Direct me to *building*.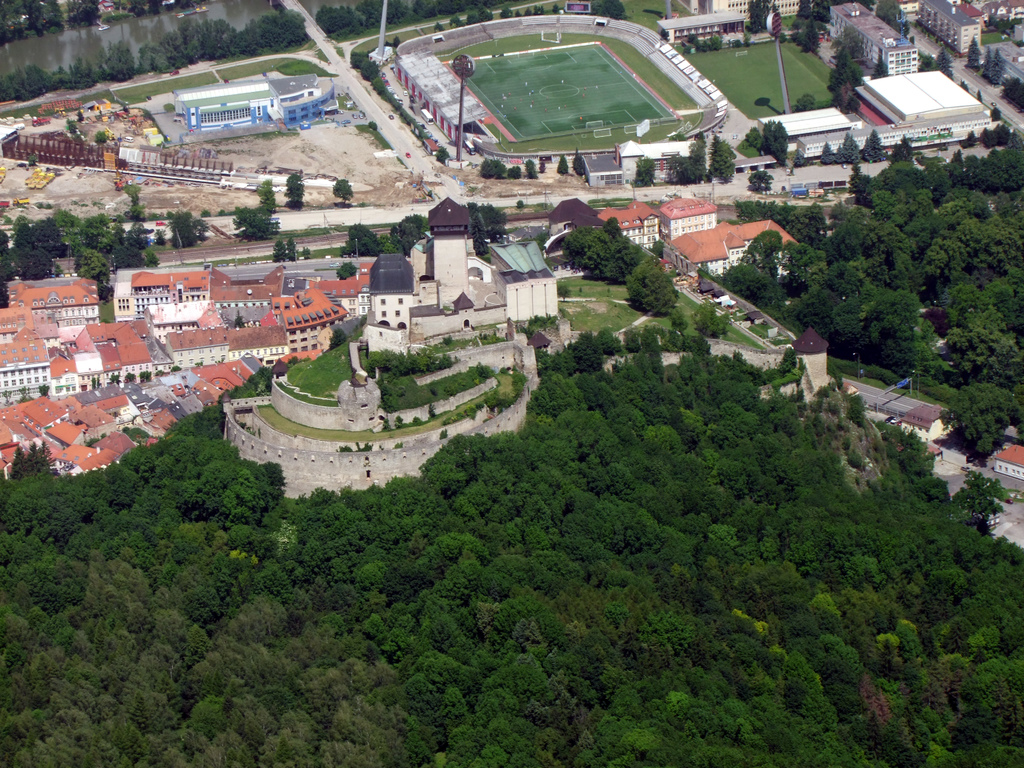
Direction: Rect(994, 441, 1023, 481).
